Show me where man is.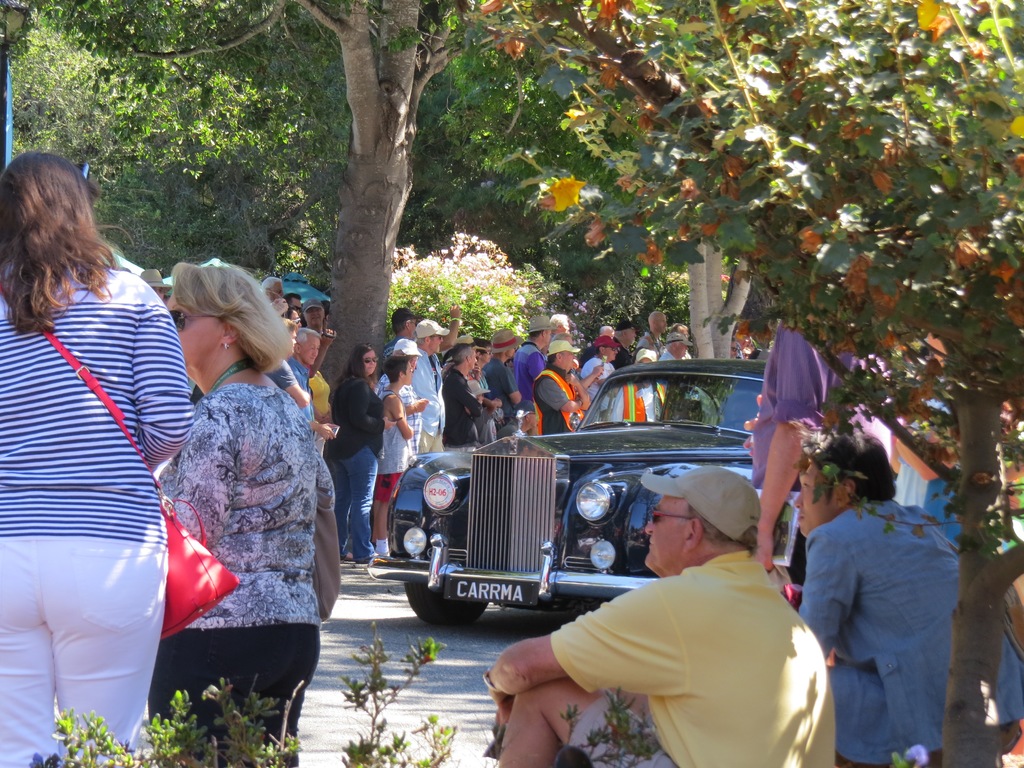
man is at rect(407, 318, 452, 454).
